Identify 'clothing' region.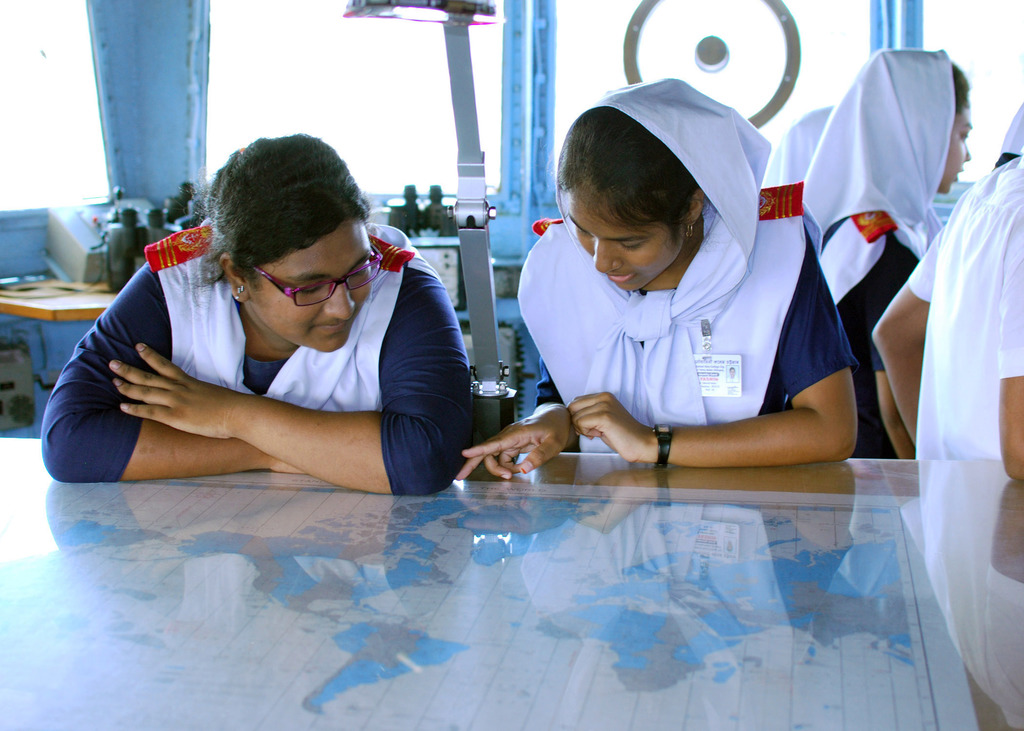
Region: box=[763, 102, 842, 187].
